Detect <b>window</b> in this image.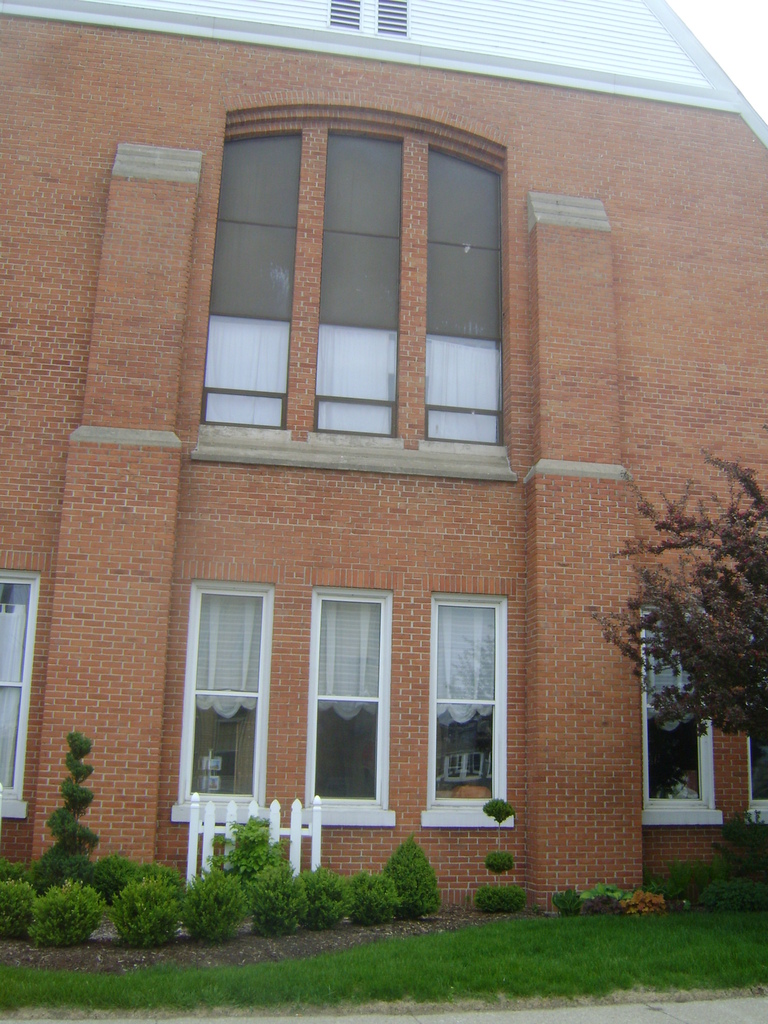
Detection: (left=0, top=552, right=40, bottom=825).
